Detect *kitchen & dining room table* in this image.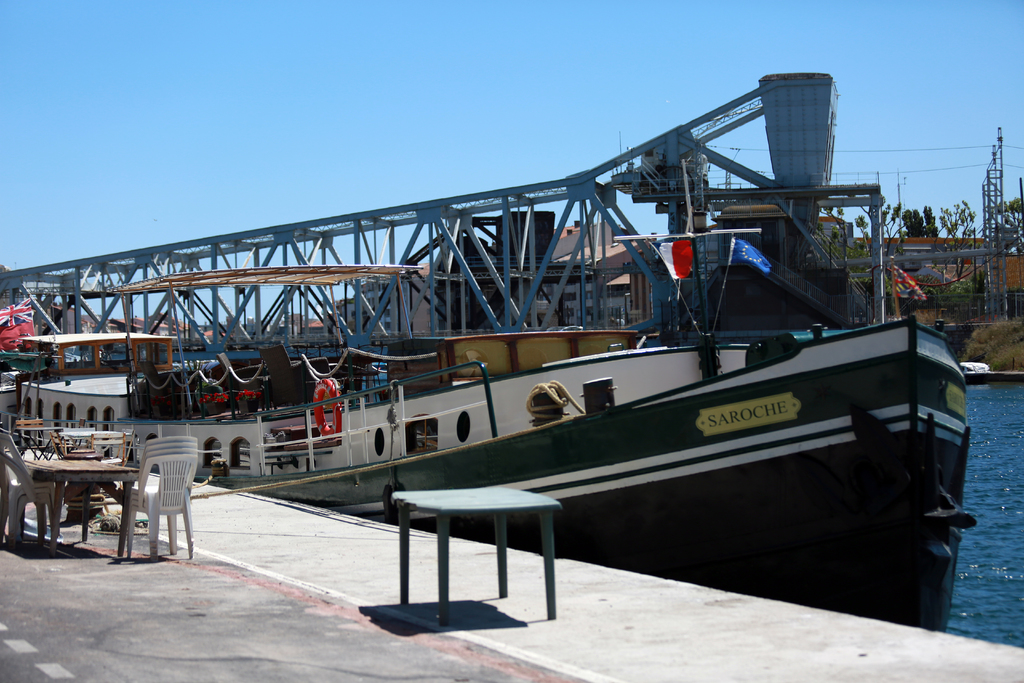
Detection: 49:419:134:466.
